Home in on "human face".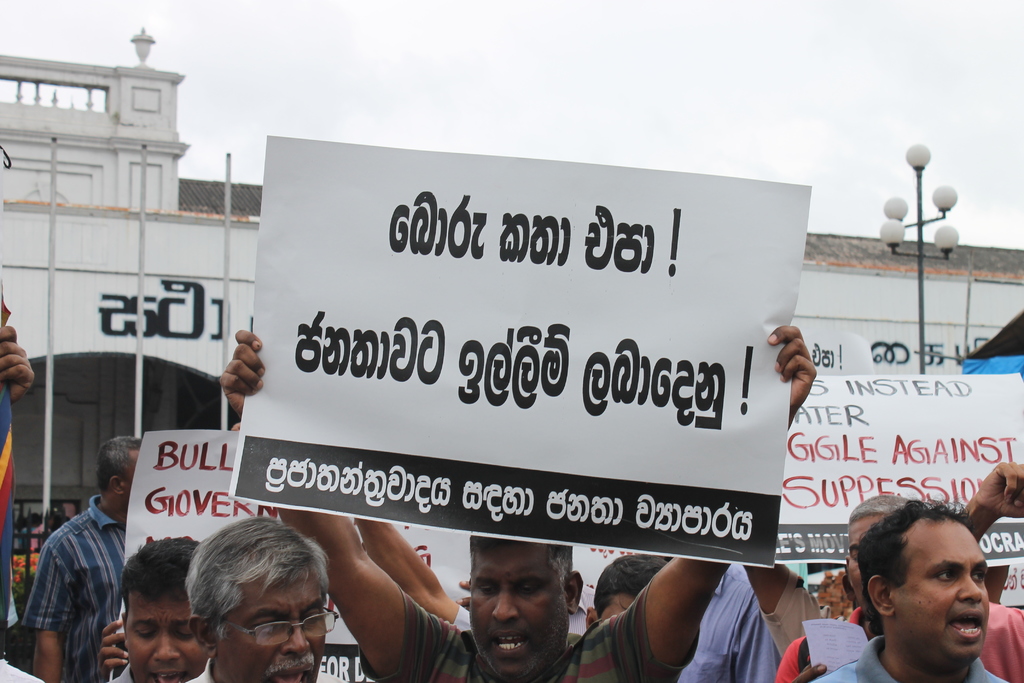
Homed in at (124, 588, 207, 682).
